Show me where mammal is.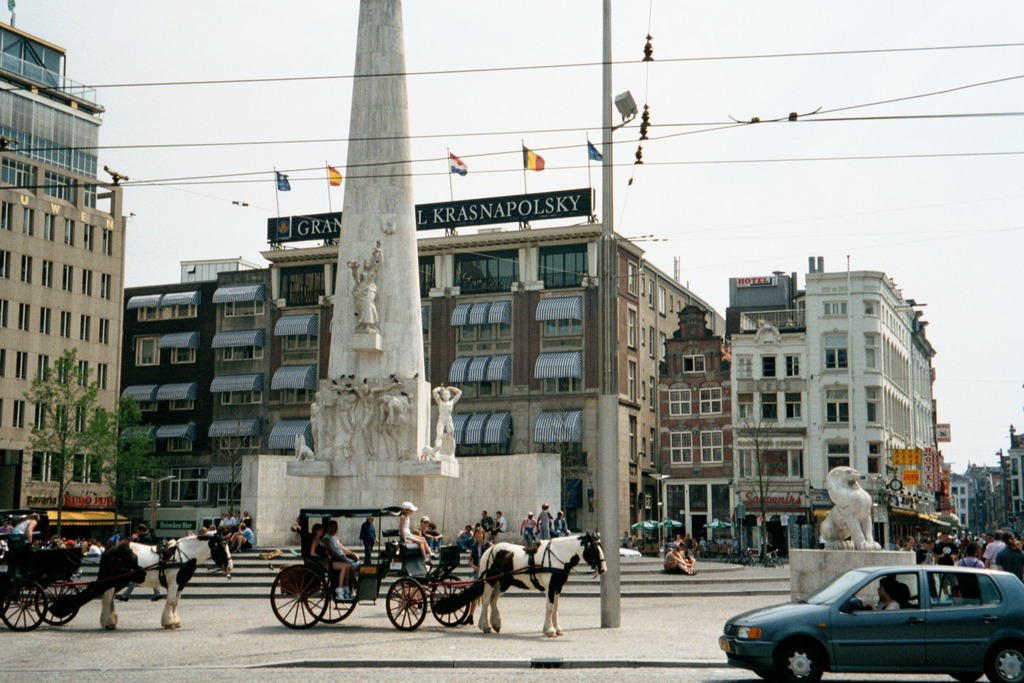
mammal is at select_region(293, 514, 307, 538).
